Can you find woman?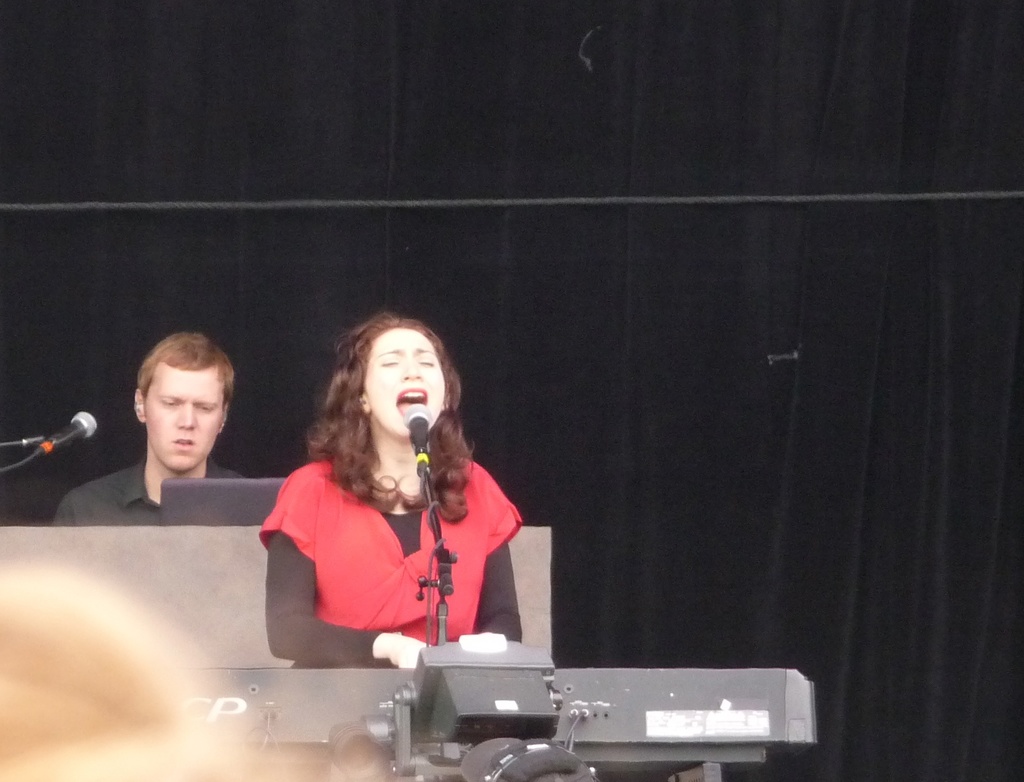
Yes, bounding box: 232 320 523 696.
